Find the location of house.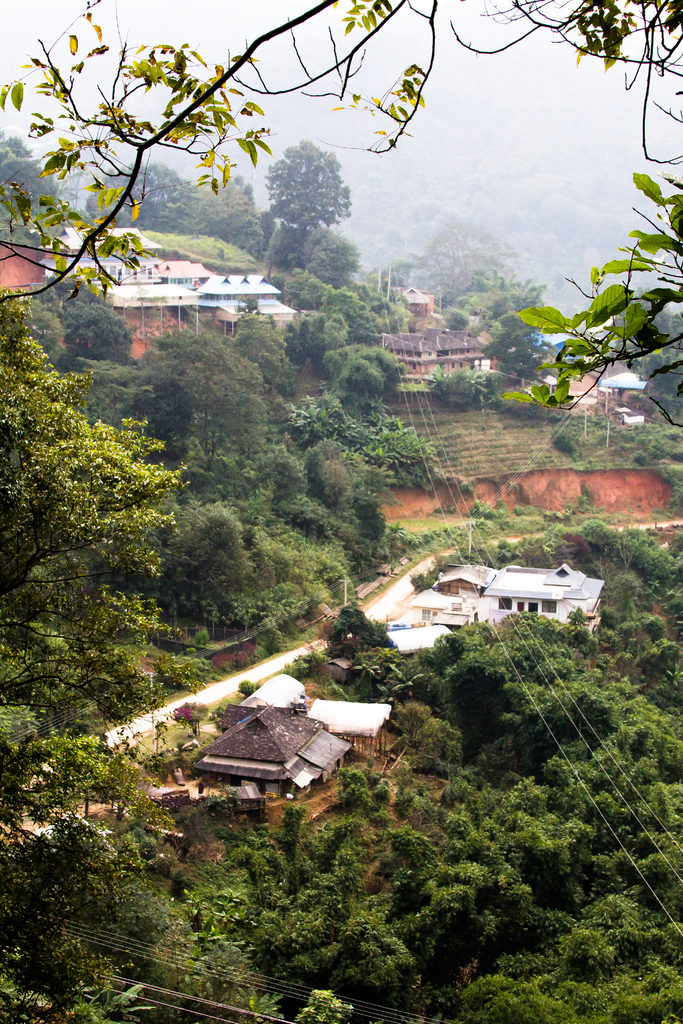
Location: (428, 346, 486, 404).
